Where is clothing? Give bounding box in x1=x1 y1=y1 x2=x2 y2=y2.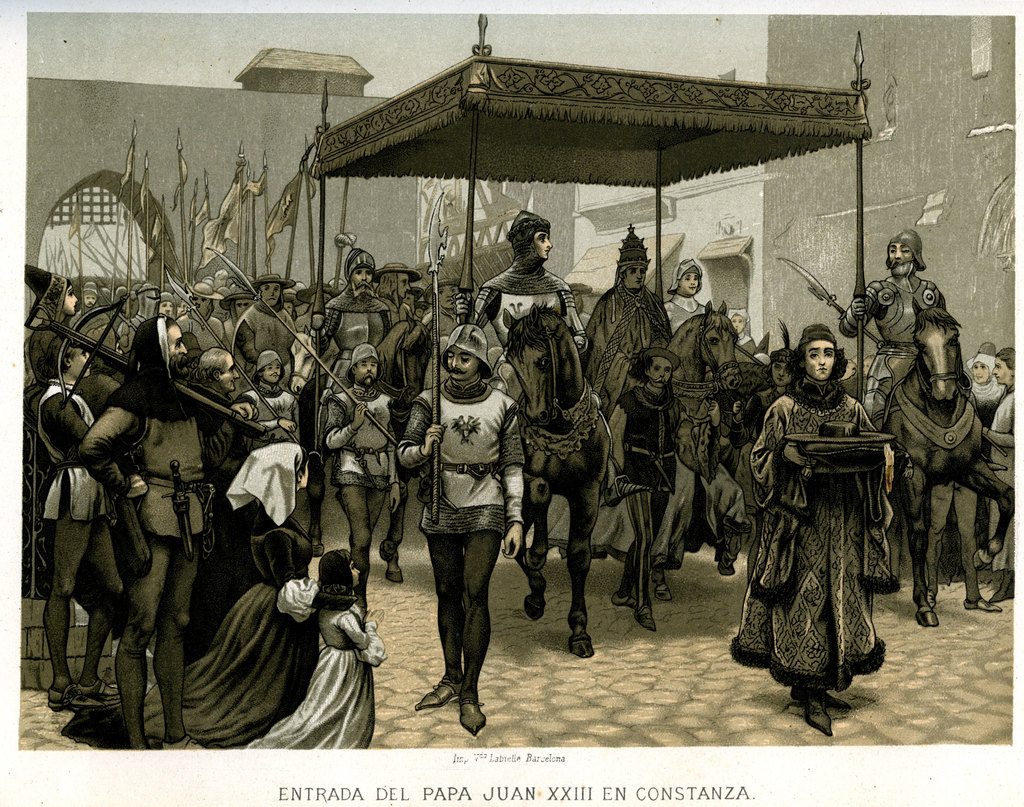
x1=986 y1=386 x2=1022 y2=572.
